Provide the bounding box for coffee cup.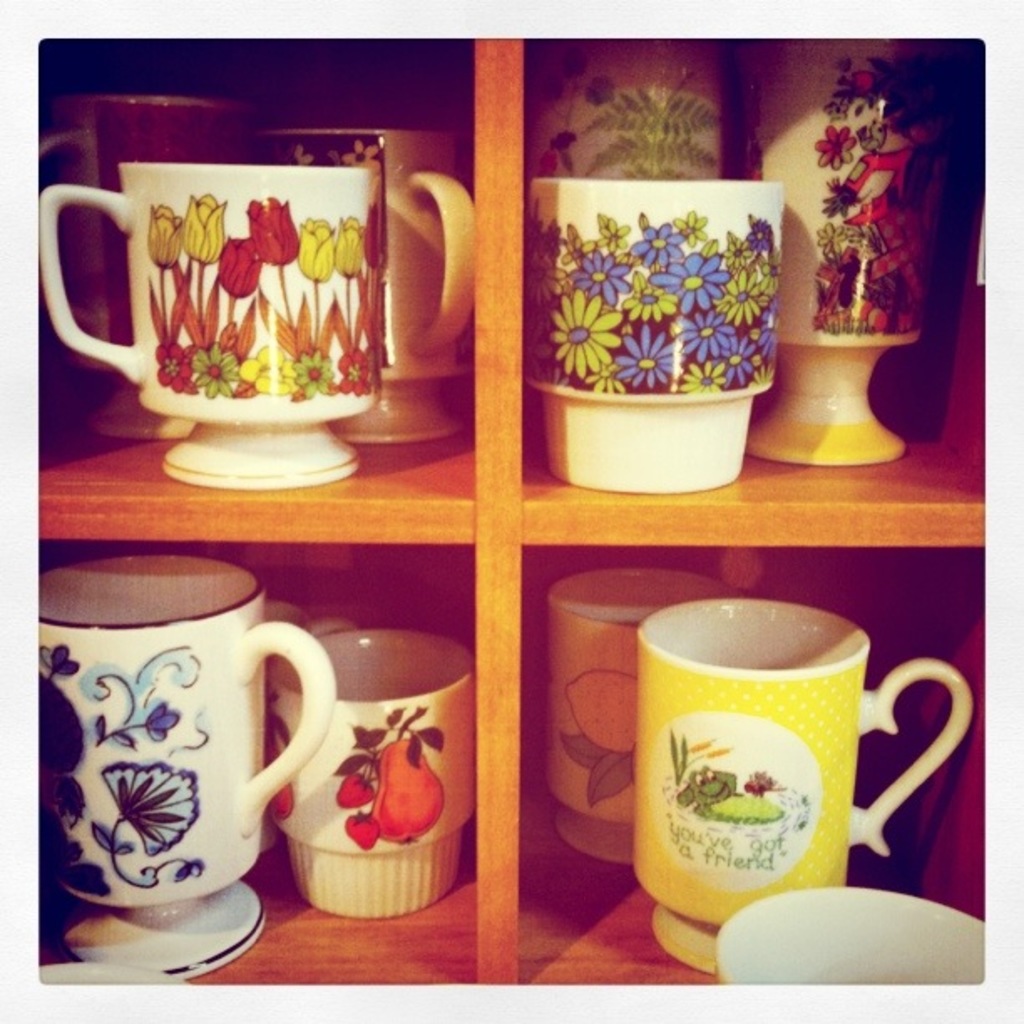
{"left": 624, "top": 599, "right": 972, "bottom": 979}.
